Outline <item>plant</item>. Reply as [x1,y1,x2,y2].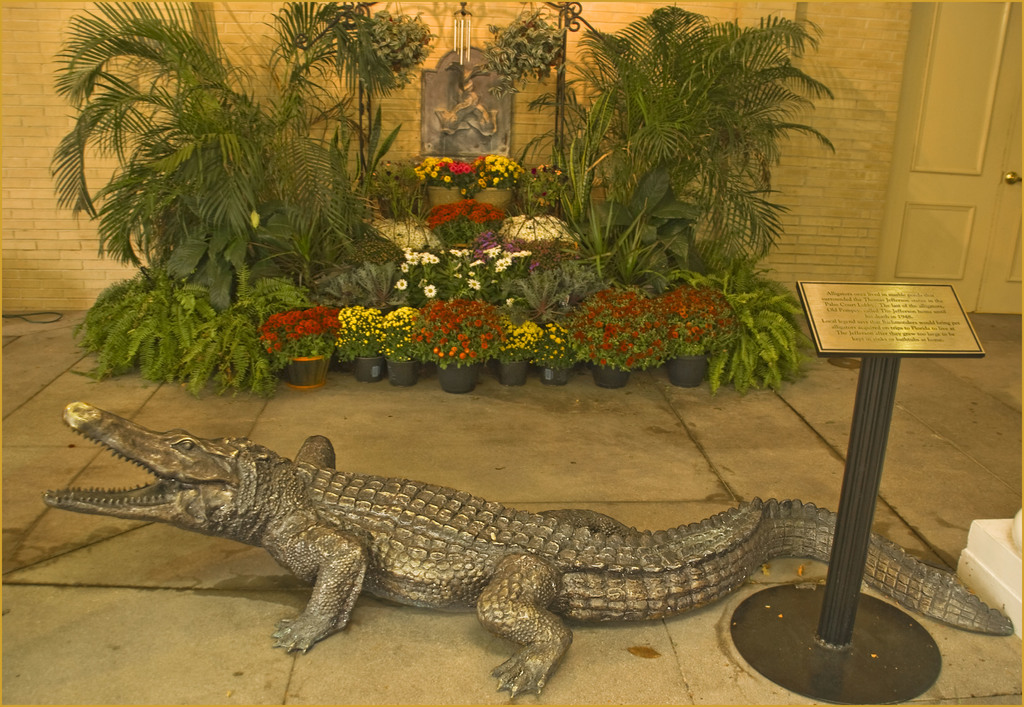
[538,318,566,387].
